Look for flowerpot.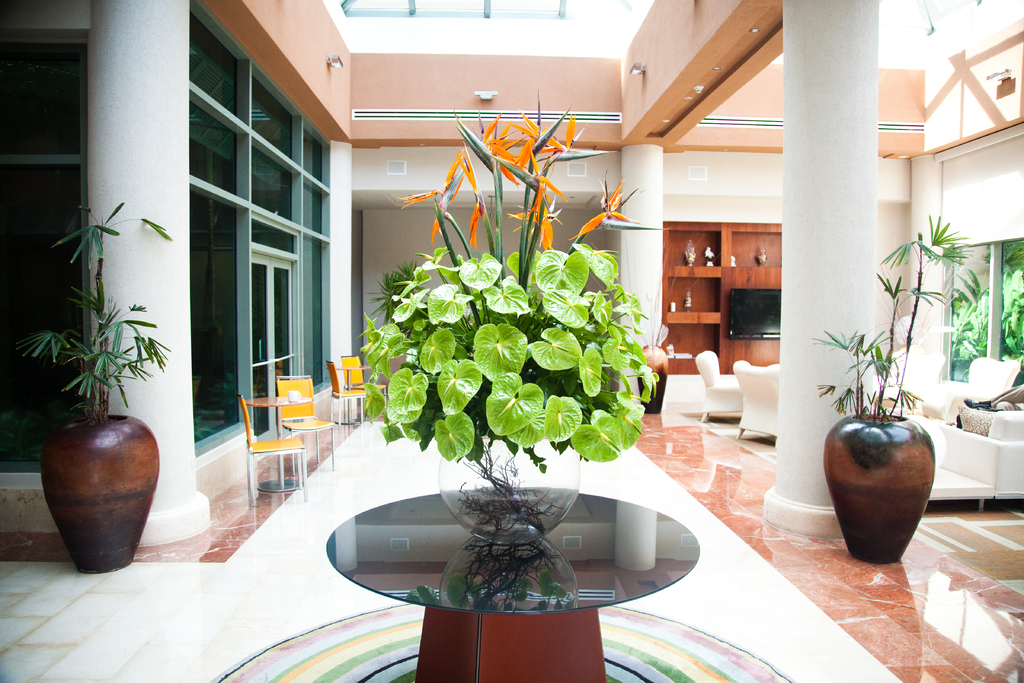
Found: box(631, 343, 669, 415).
